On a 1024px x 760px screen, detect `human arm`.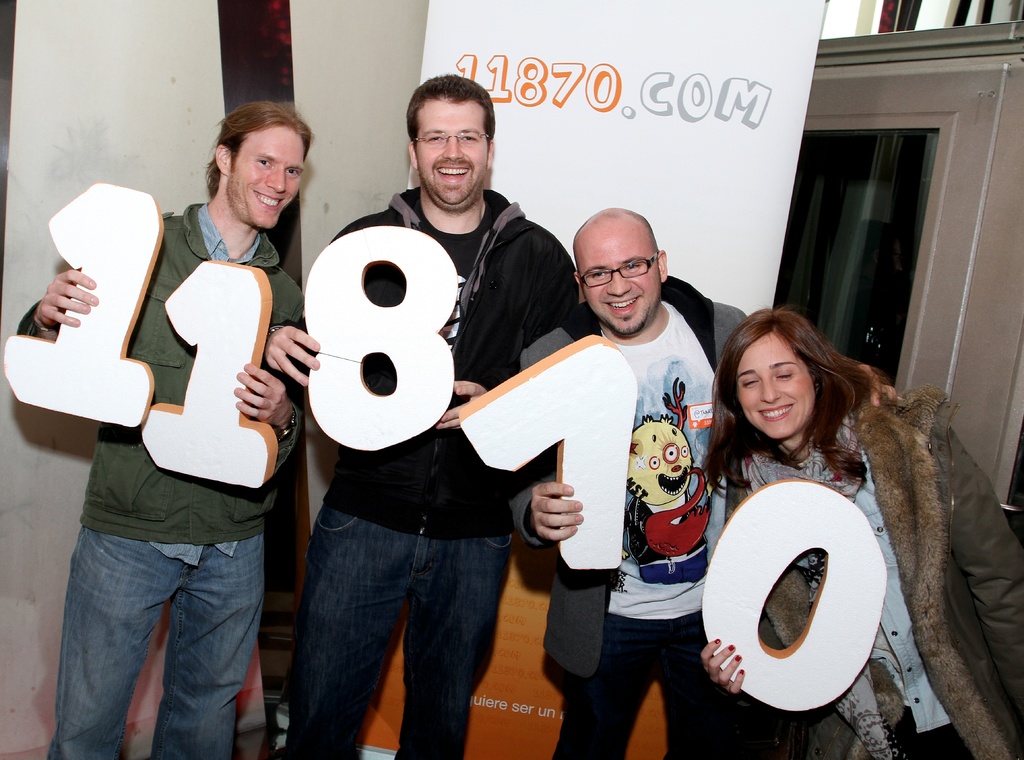
rect(231, 364, 307, 462).
